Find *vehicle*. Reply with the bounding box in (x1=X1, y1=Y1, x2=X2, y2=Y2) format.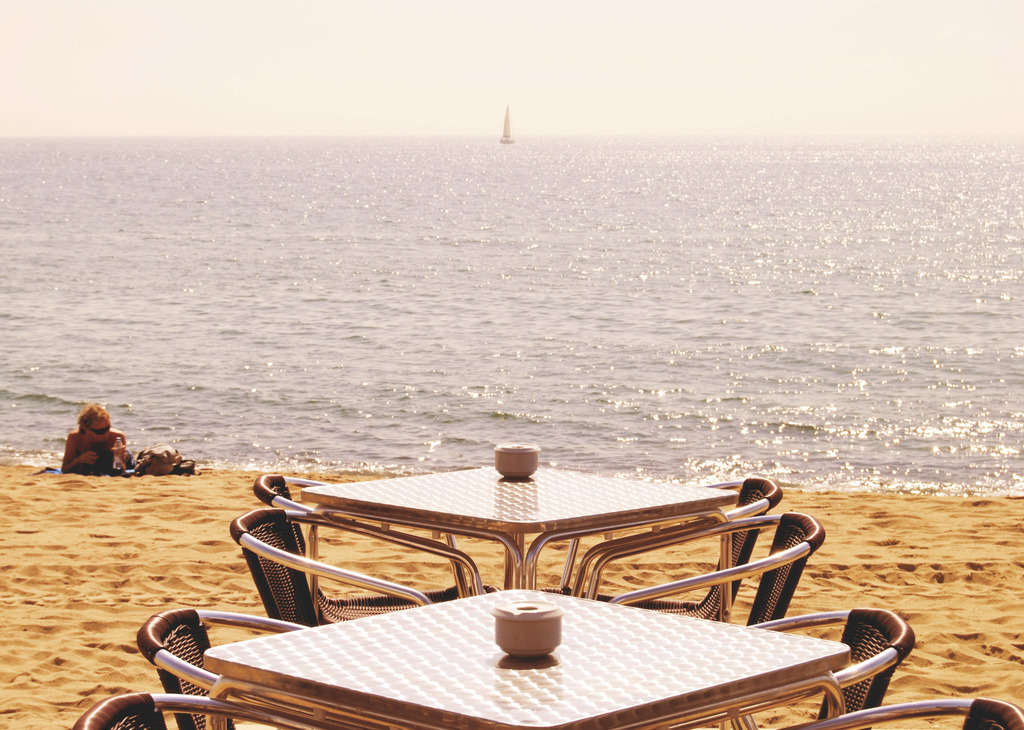
(x1=500, y1=102, x2=515, y2=146).
